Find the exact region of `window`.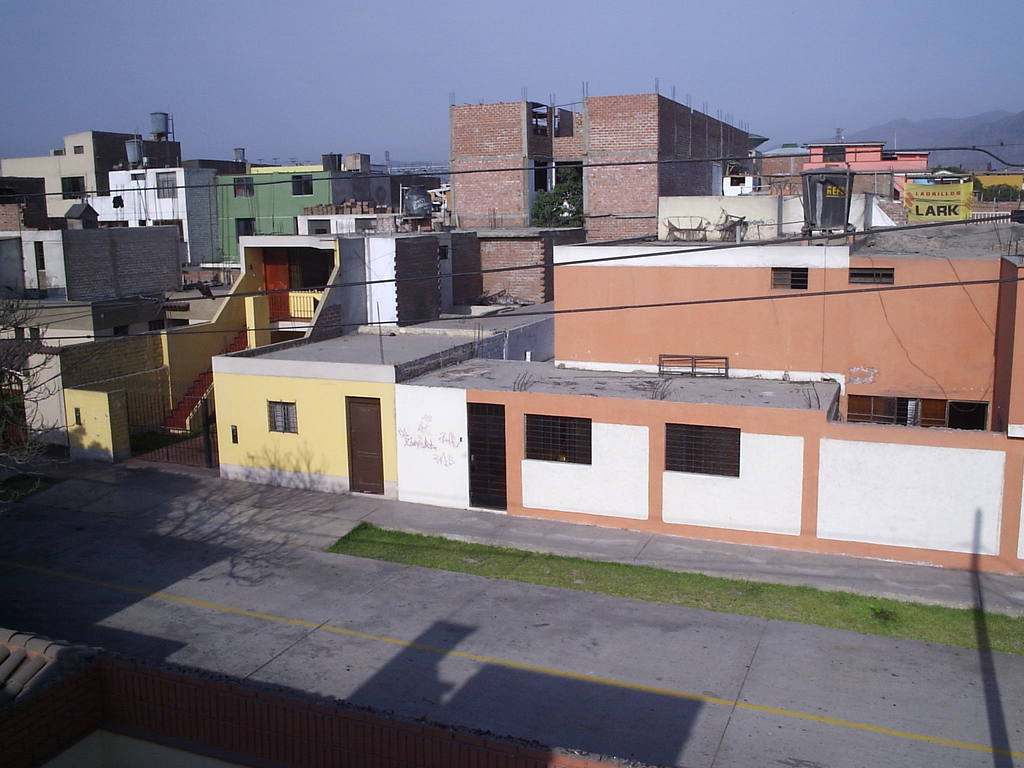
Exact region: left=266, top=401, right=305, bottom=436.
